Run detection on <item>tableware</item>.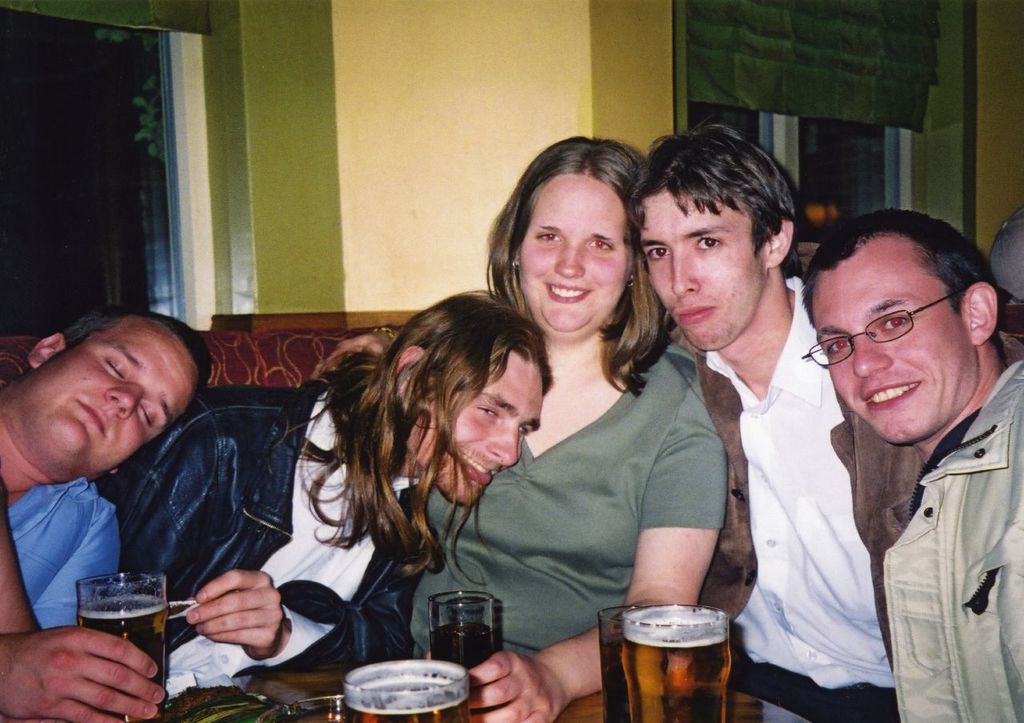
Result: left=590, top=605, right=733, bottom=722.
